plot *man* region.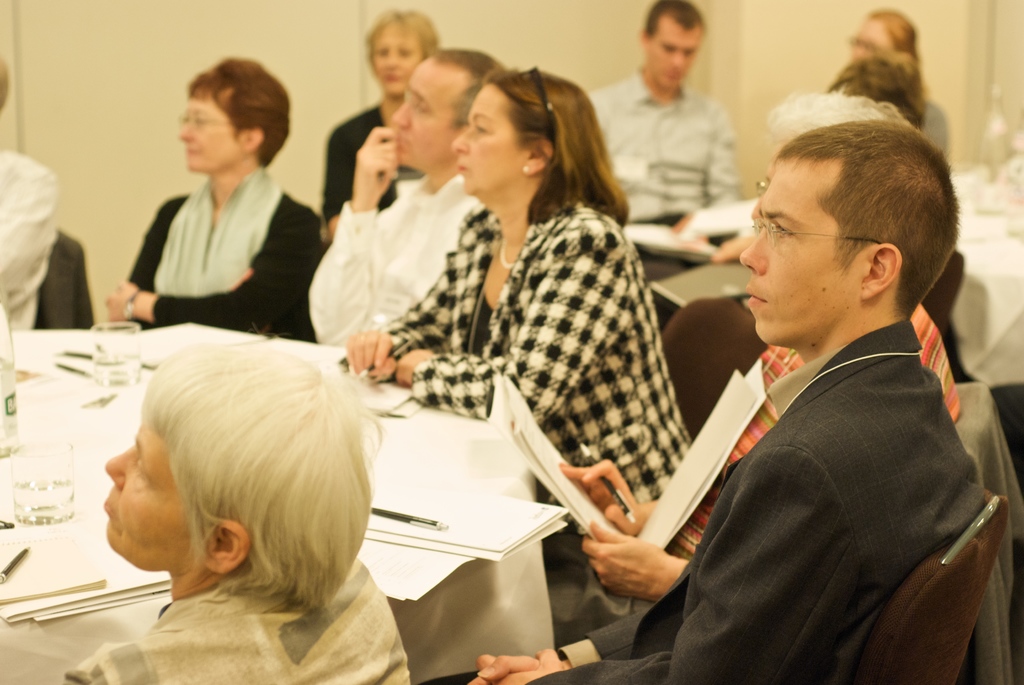
Plotted at (544, 95, 959, 655).
